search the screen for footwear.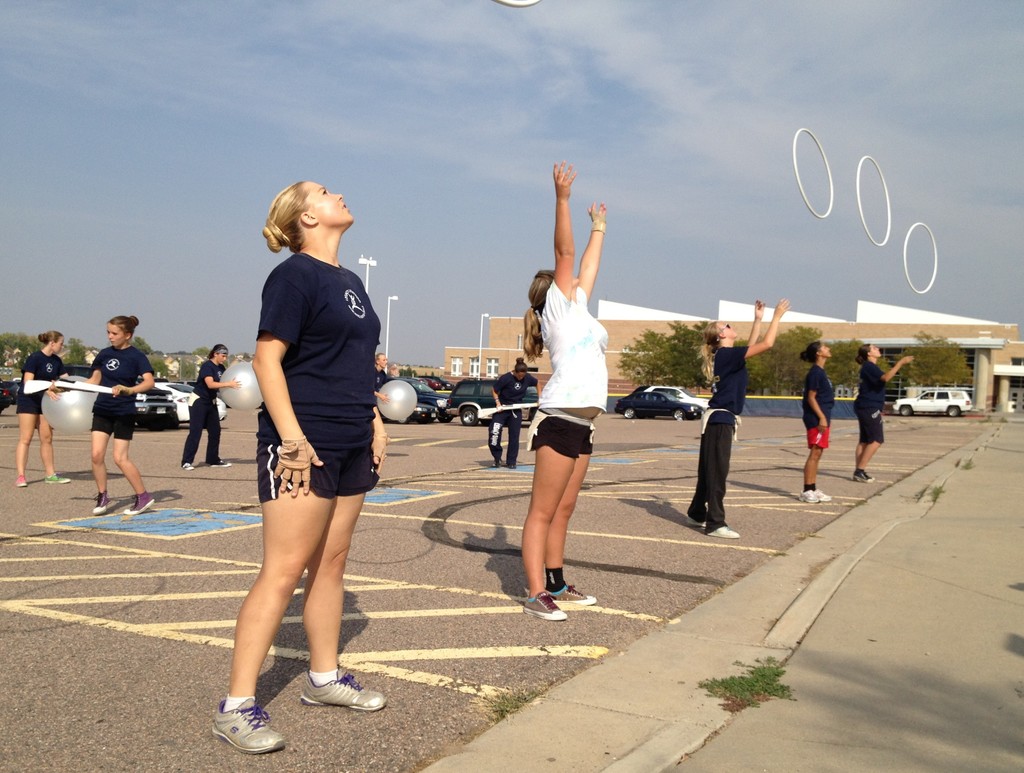
Found at (x1=493, y1=466, x2=501, y2=467).
